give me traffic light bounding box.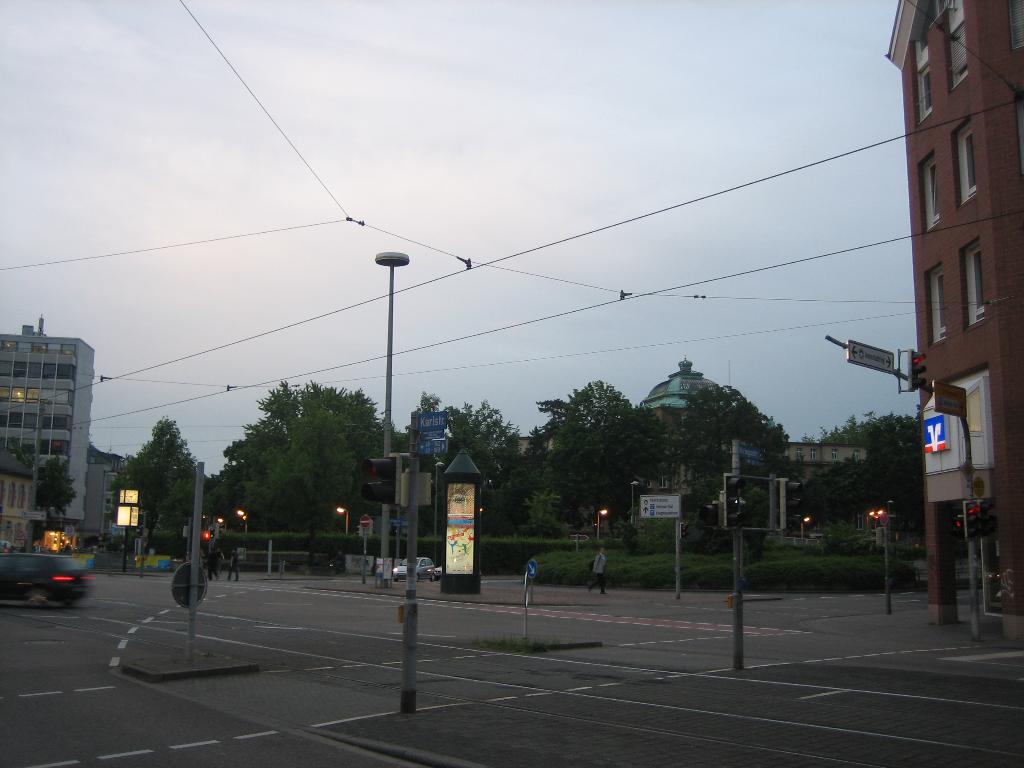
{"left": 963, "top": 502, "right": 980, "bottom": 545}.
